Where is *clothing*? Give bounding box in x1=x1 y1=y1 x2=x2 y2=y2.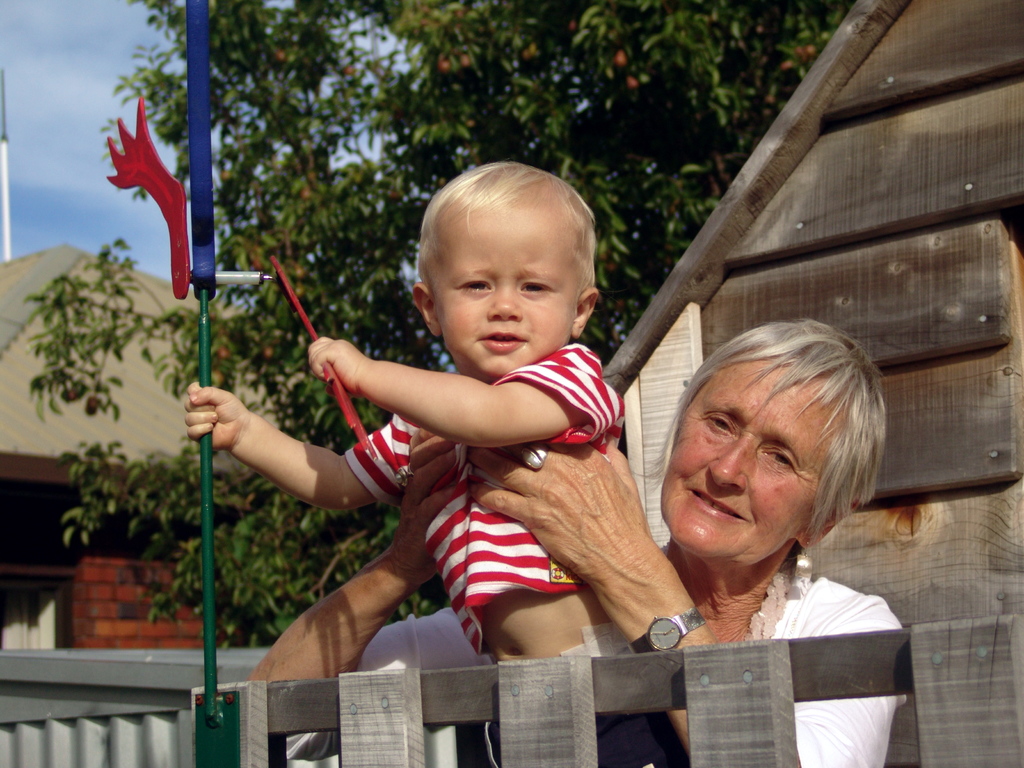
x1=348 y1=342 x2=625 y2=654.
